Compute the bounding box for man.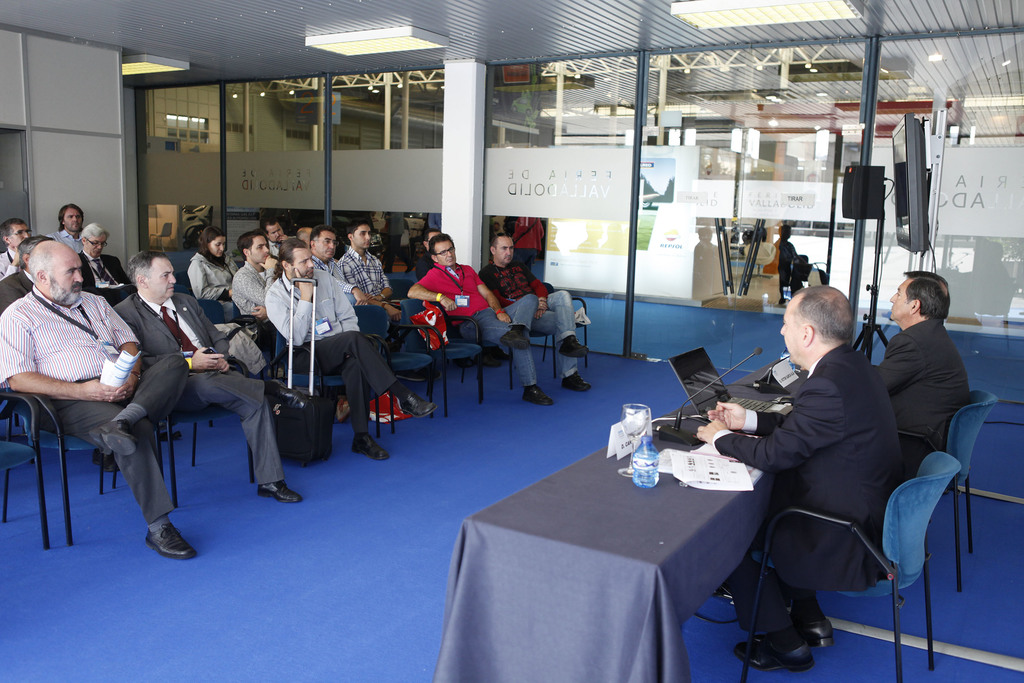
box=[346, 222, 396, 356].
